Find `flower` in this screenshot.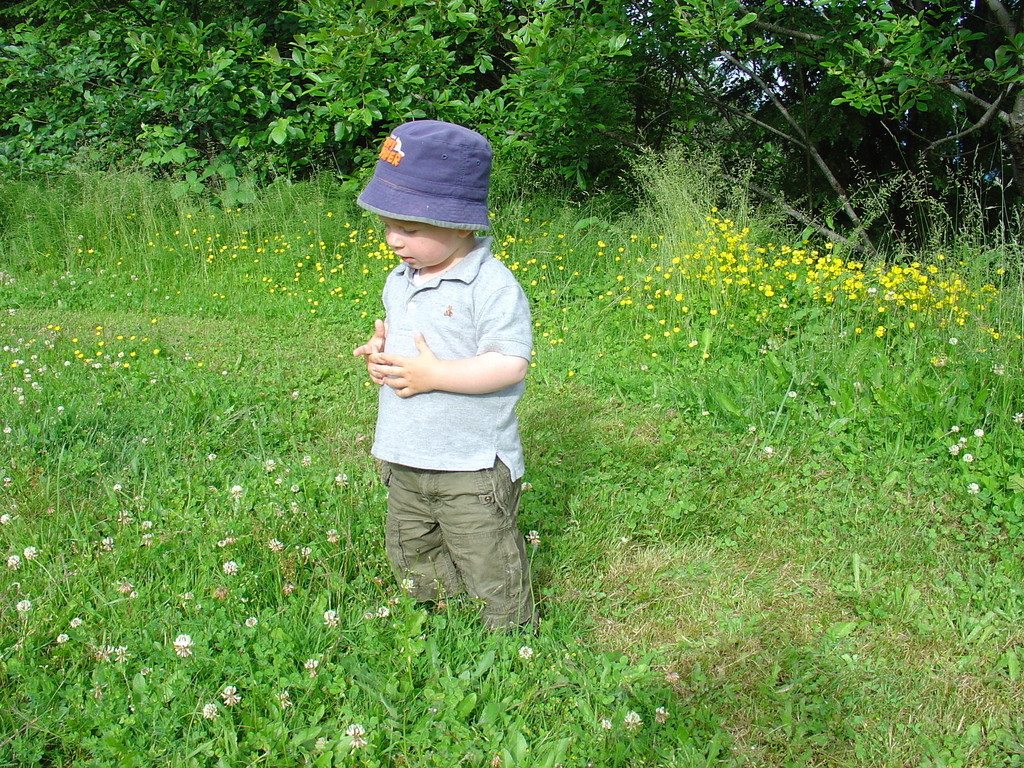
The bounding box for `flower` is bbox=(218, 538, 226, 548).
